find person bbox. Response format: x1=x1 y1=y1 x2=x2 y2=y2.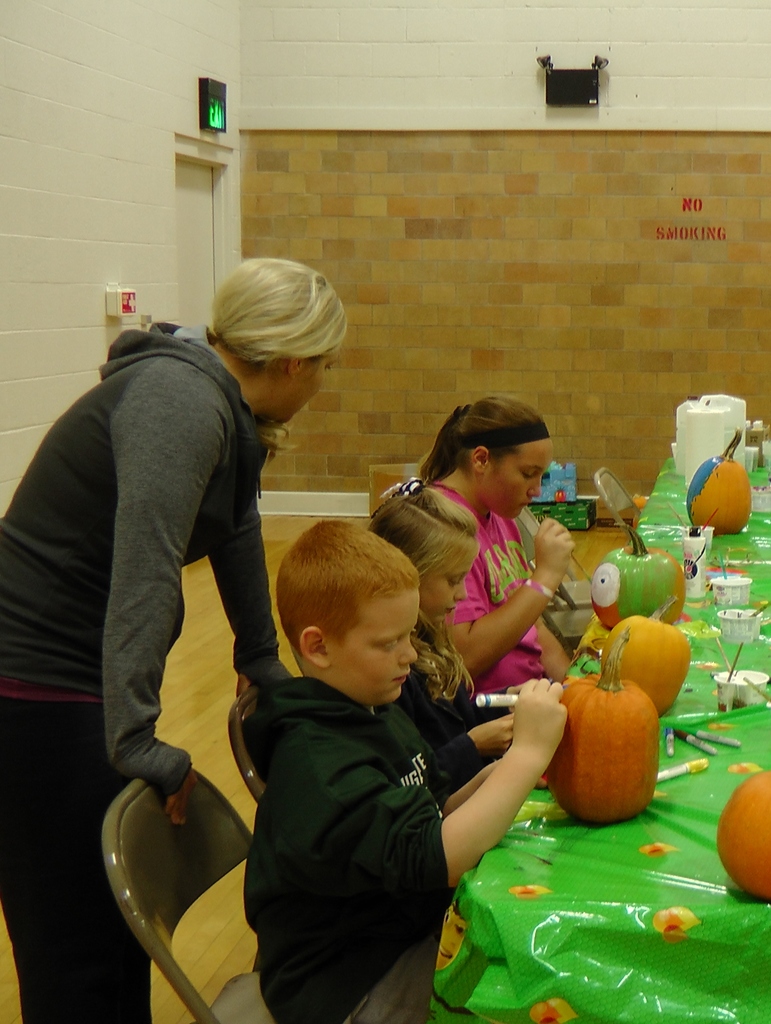
x1=415 y1=395 x2=572 y2=715.
